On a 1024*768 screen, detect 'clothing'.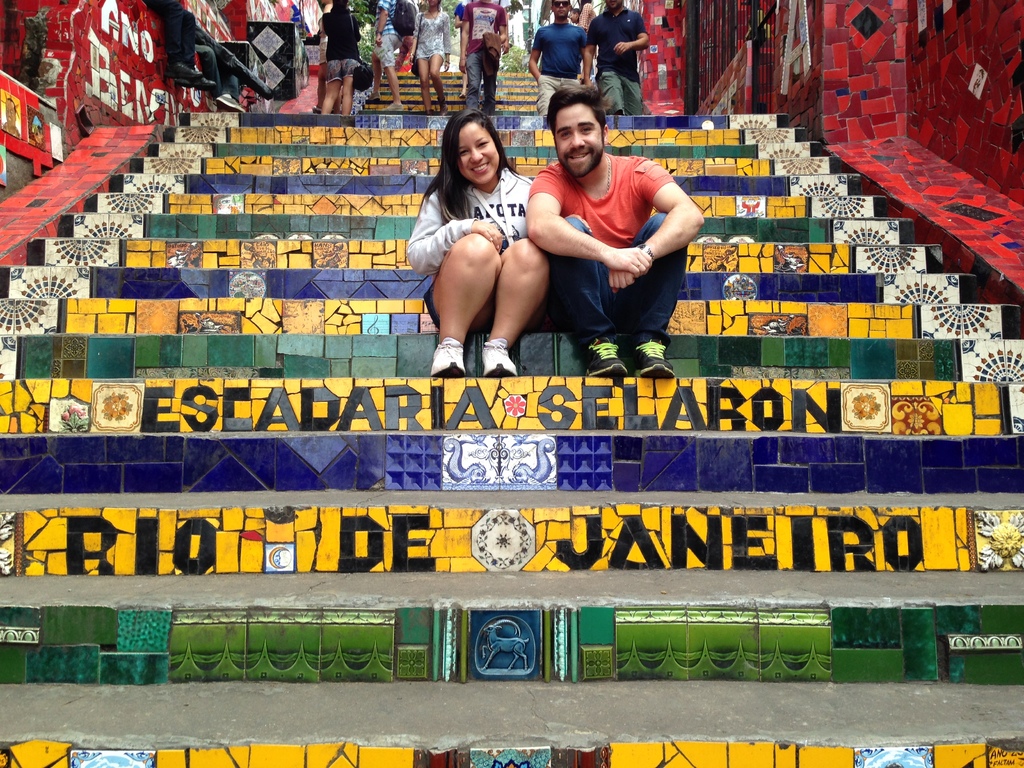
x1=403 y1=169 x2=538 y2=325.
